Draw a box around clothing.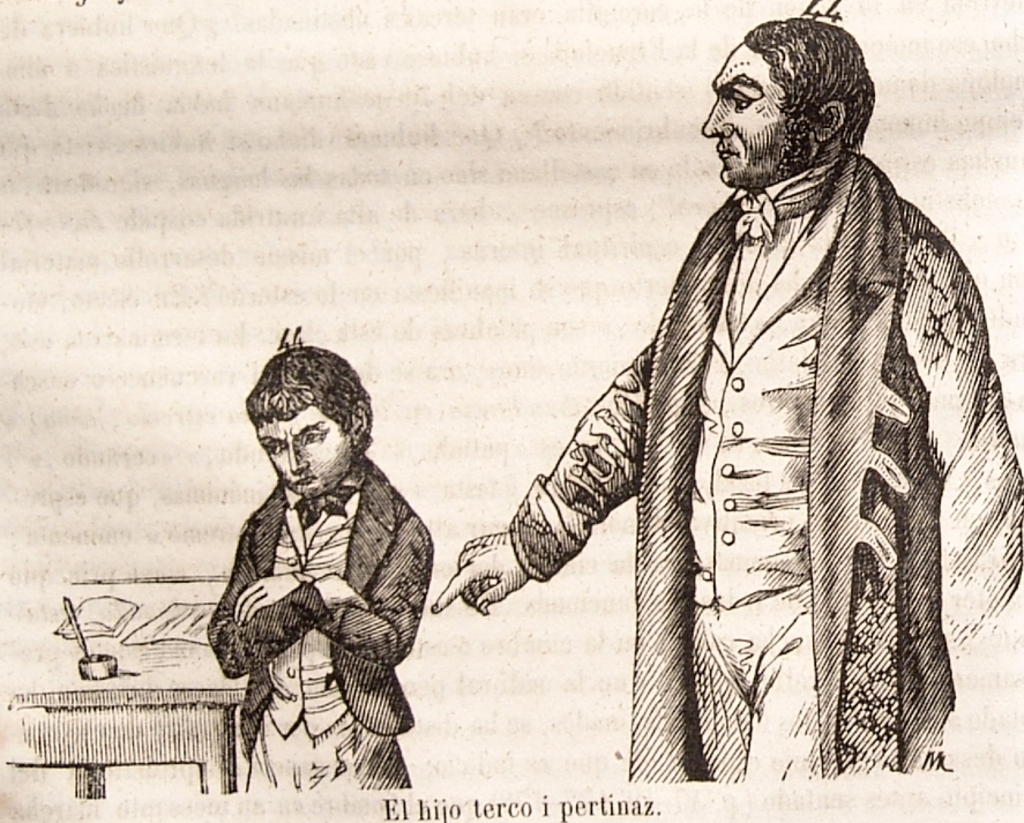
locate(494, 149, 1023, 781).
